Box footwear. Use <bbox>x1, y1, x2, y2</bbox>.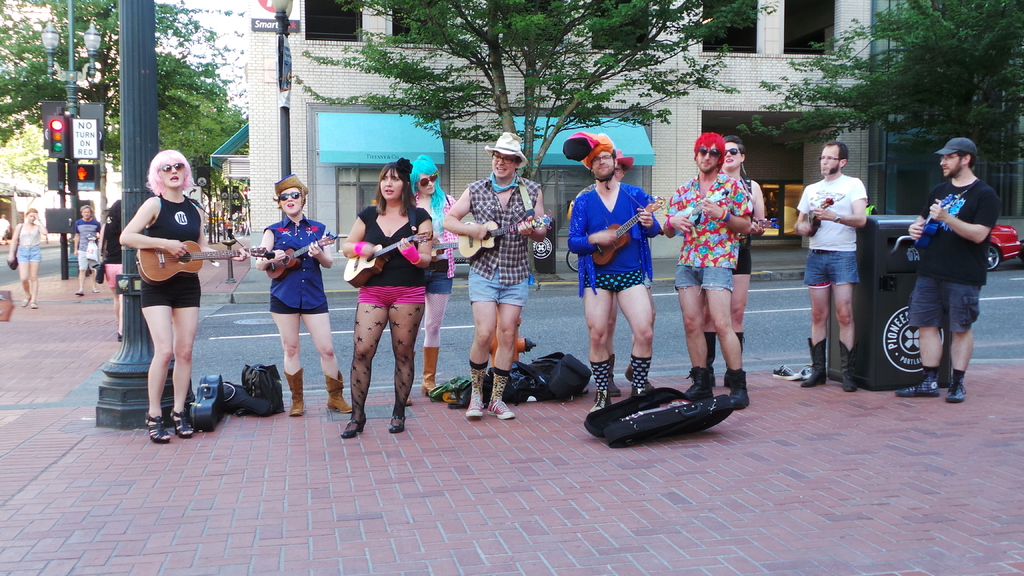
<bbox>280, 364, 305, 422</bbox>.
